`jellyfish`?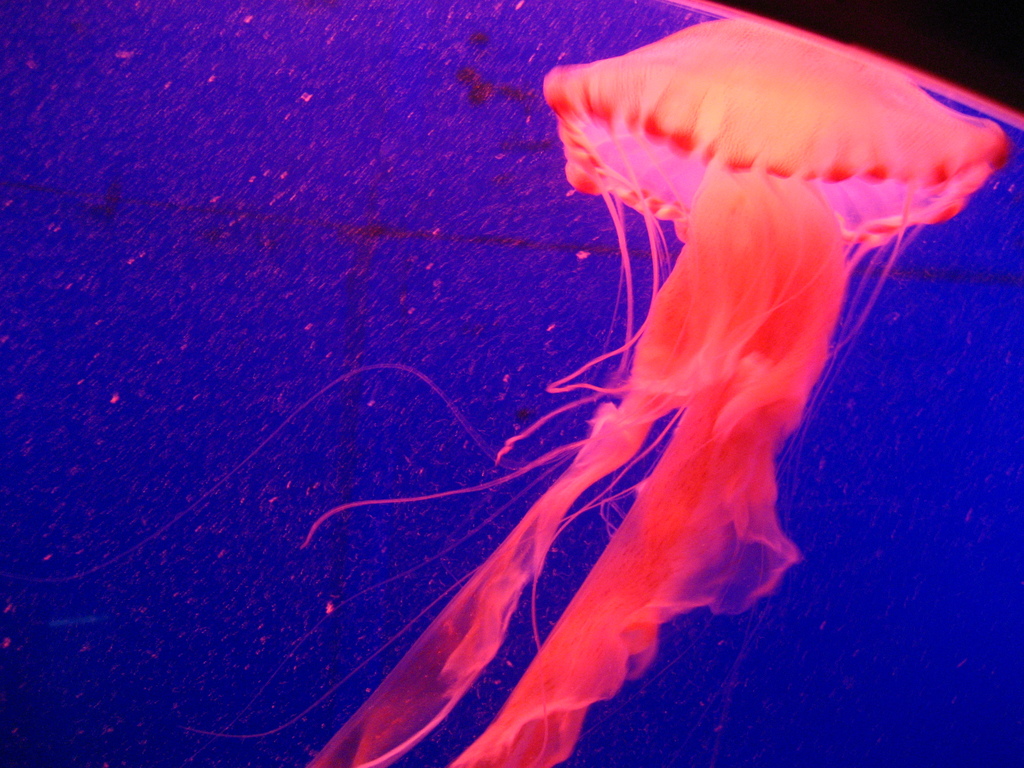
region(58, 11, 1016, 767)
